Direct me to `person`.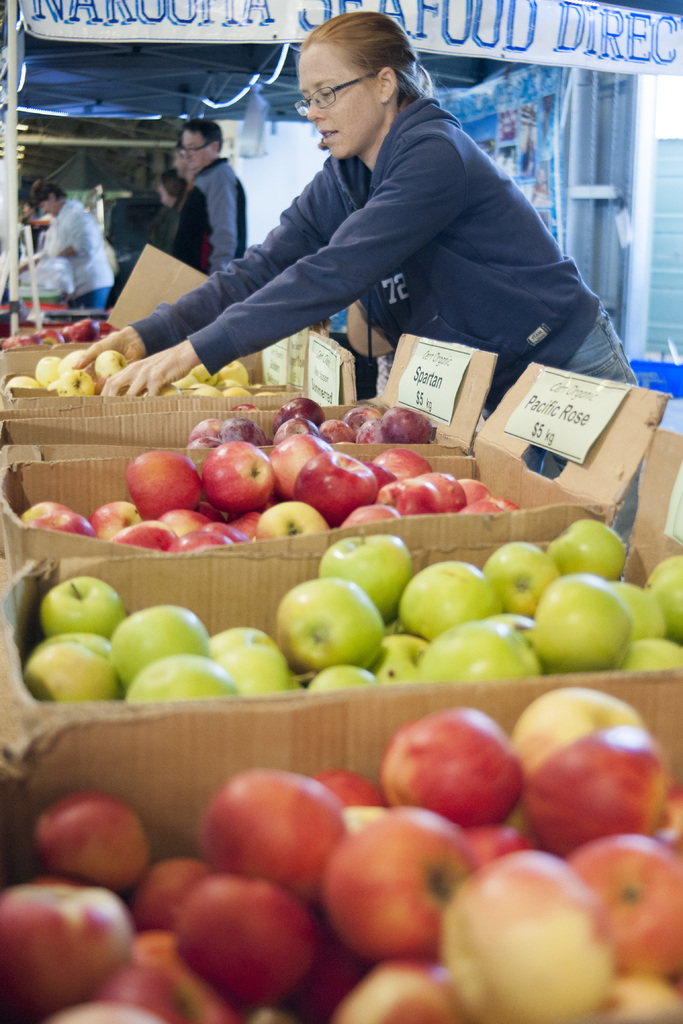
Direction: bbox(170, 118, 241, 271).
